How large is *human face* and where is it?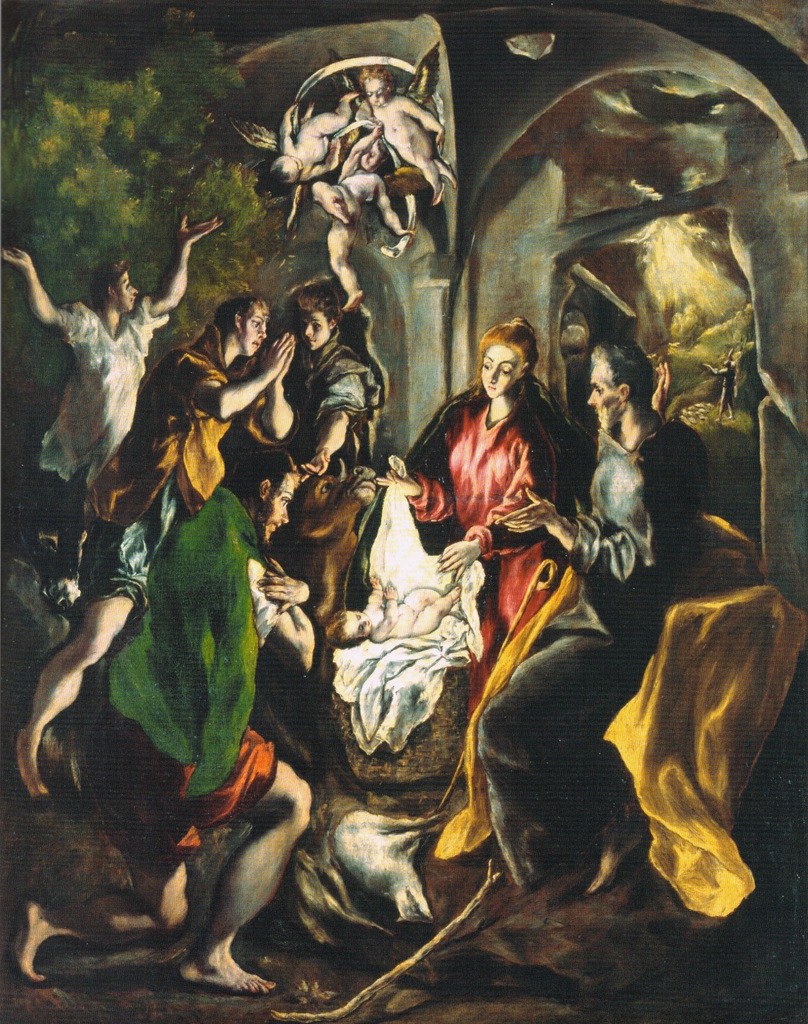
Bounding box: rect(485, 346, 523, 398).
